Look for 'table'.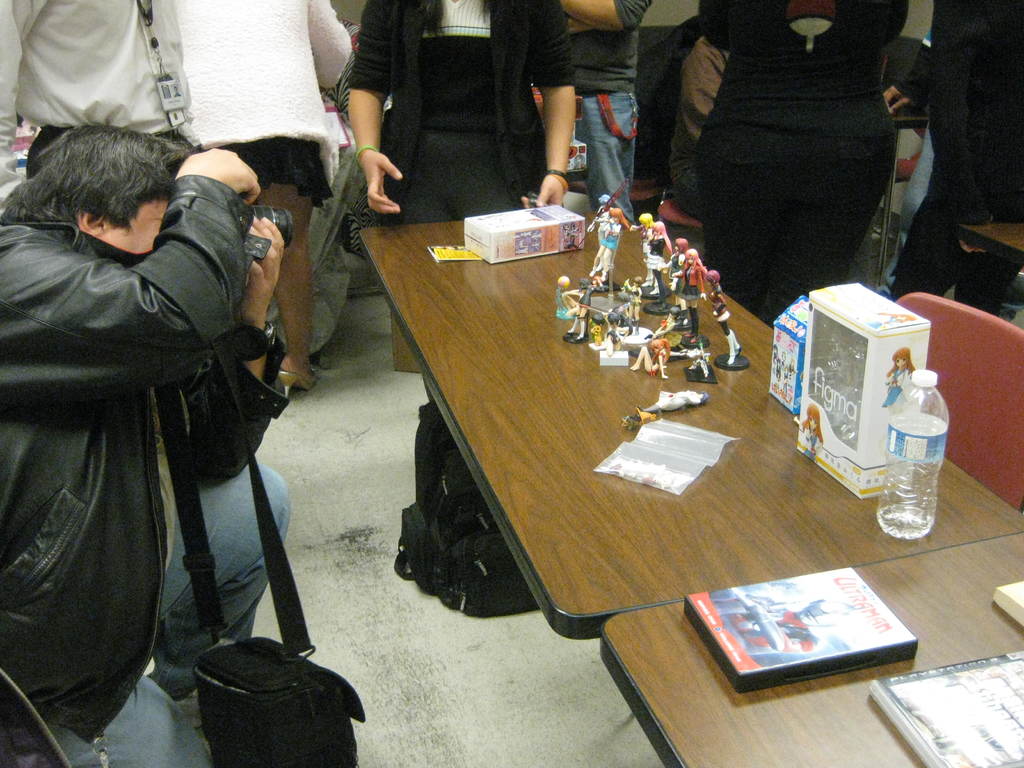
Found: l=597, t=528, r=1023, b=767.
